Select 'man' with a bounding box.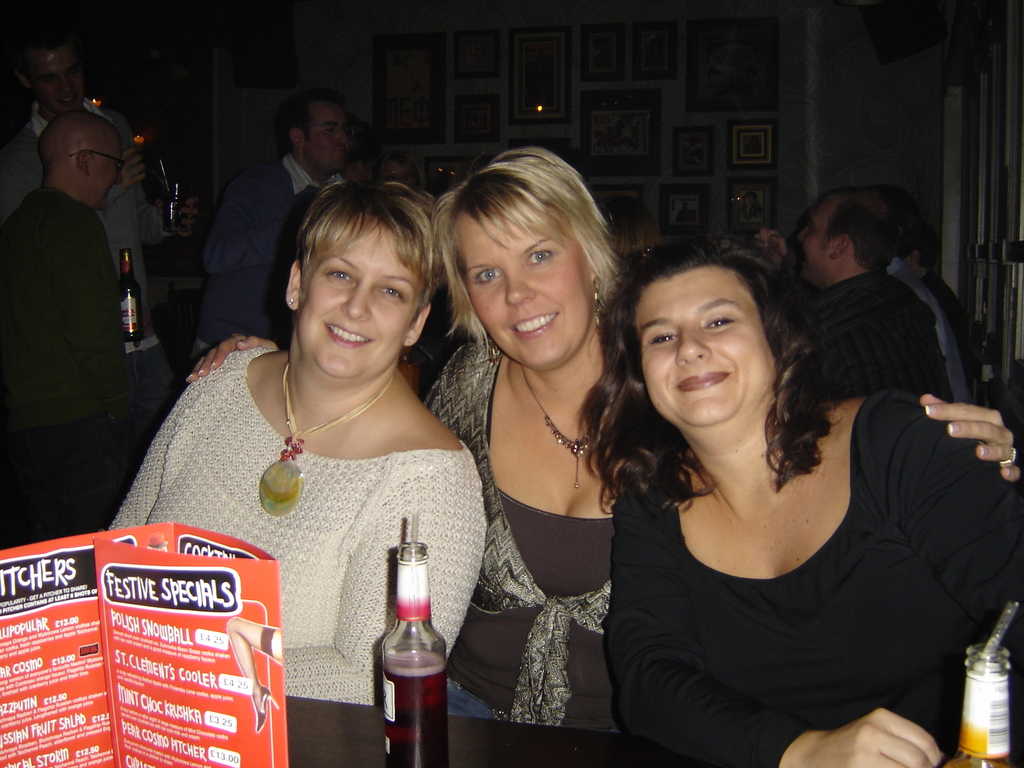
pyautogui.locateOnScreen(2, 38, 159, 447).
